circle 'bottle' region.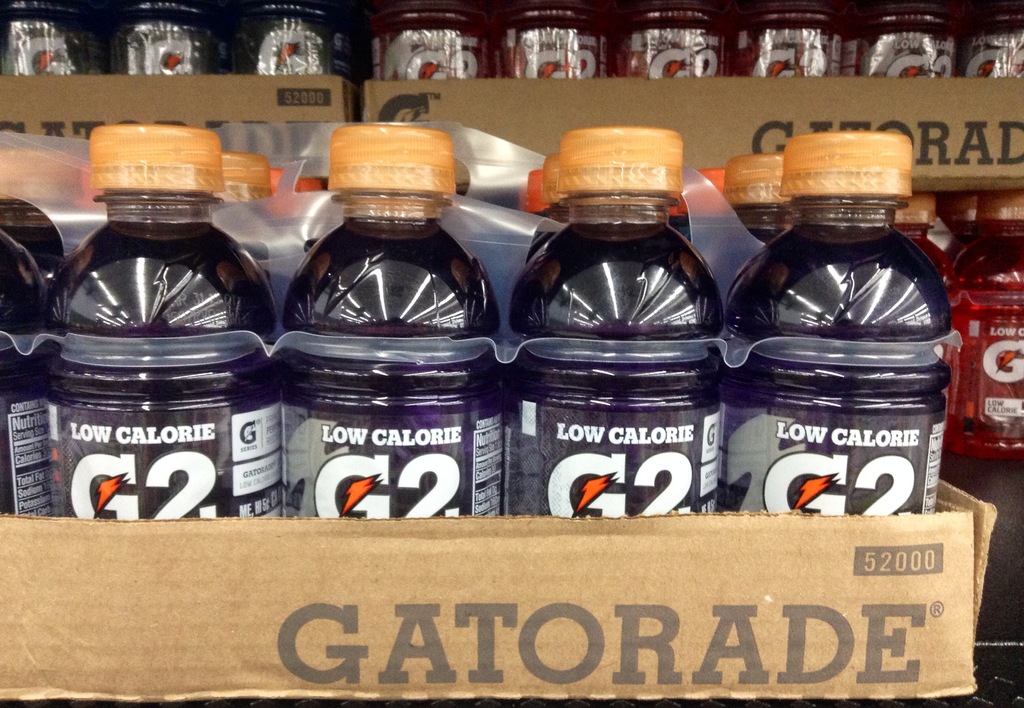
Region: Rect(347, 2, 495, 81).
